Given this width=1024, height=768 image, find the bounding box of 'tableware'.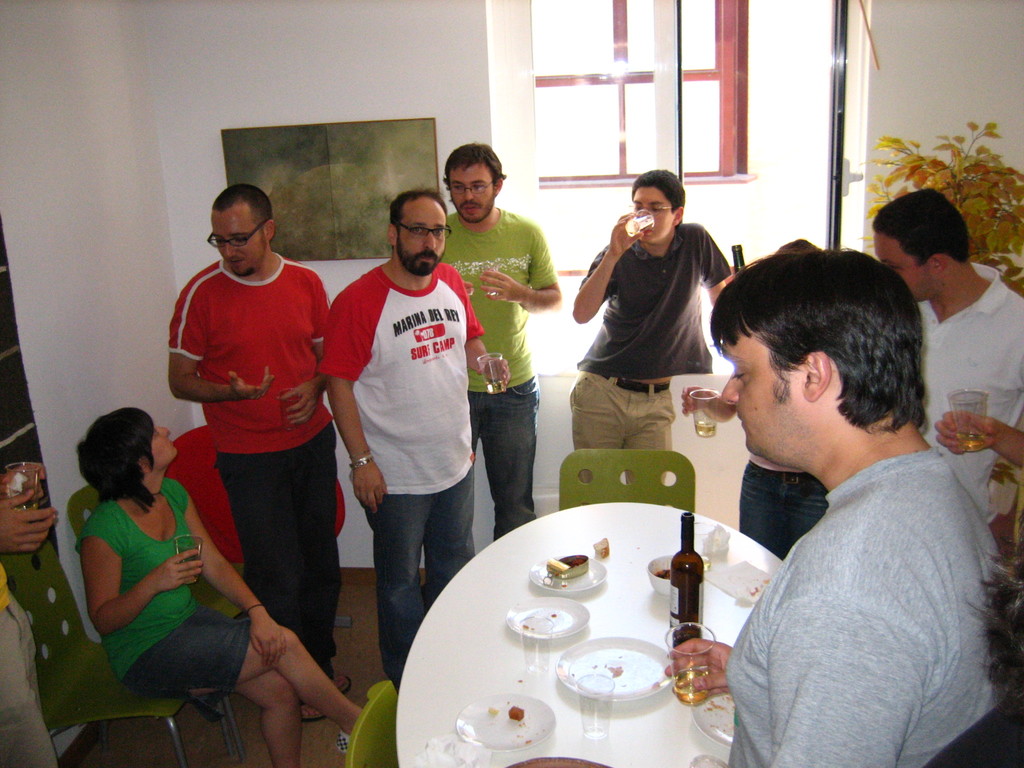
<box>521,612,558,678</box>.
